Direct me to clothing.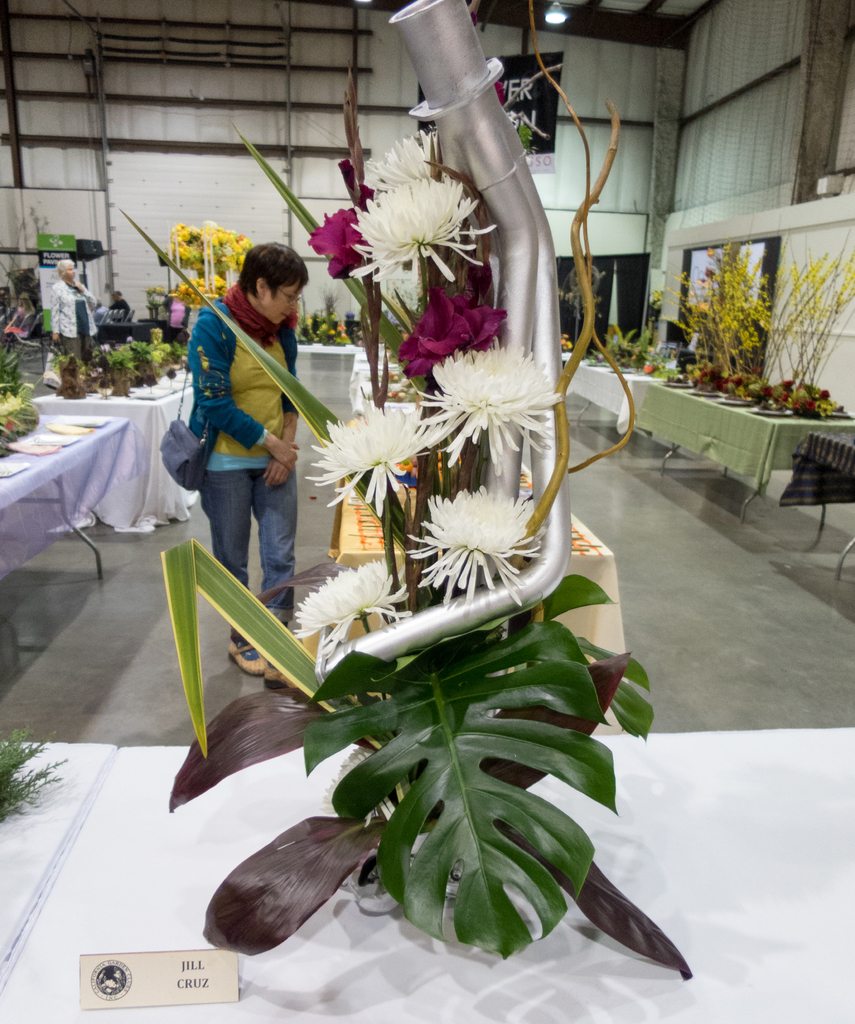
Direction: 51, 278, 102, 356.
